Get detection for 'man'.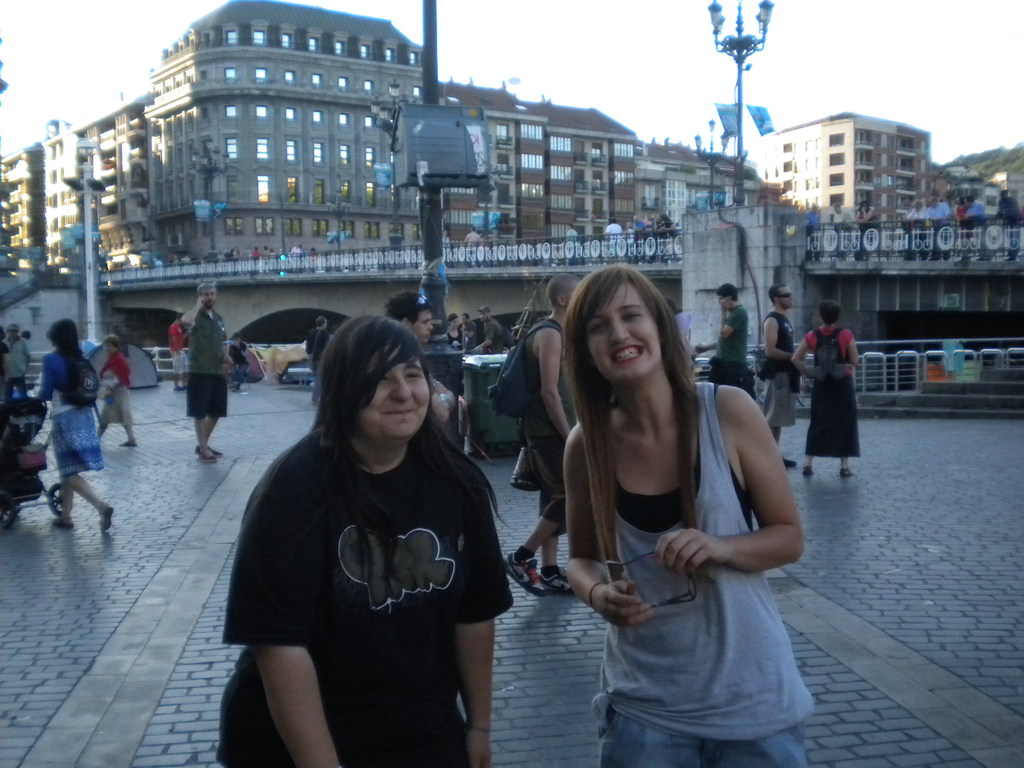
Detection: box=[835, 202, 853, 262].
